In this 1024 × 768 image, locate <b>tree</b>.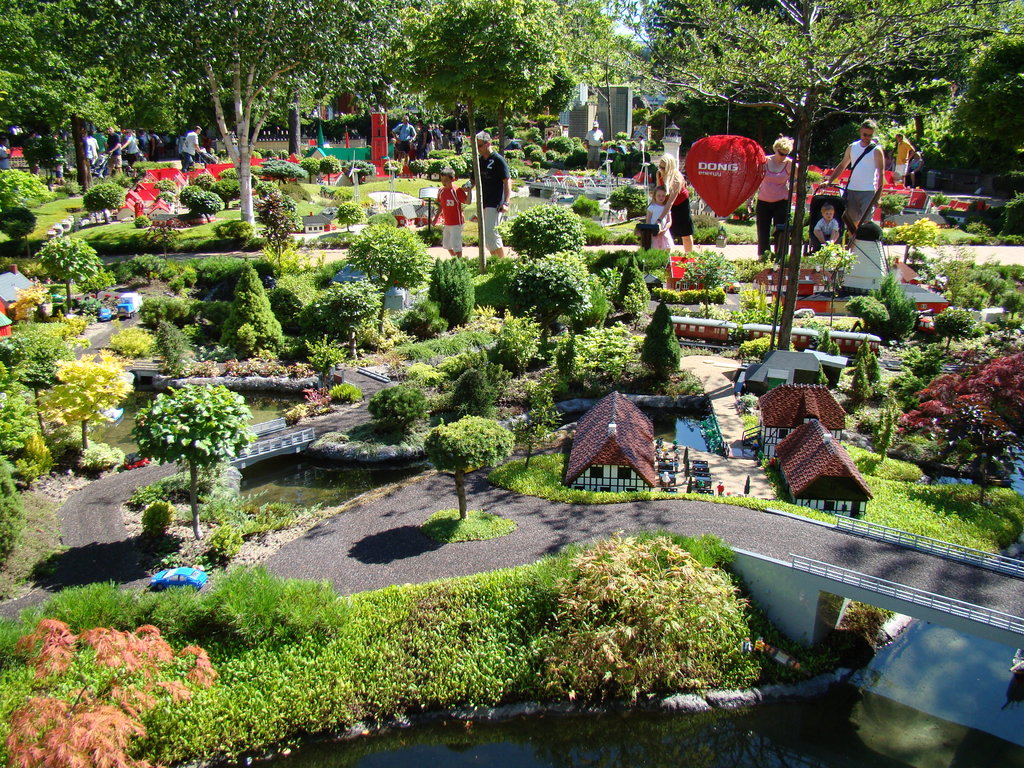
Bounding box: (left=148, top=323, right=192, bottom=378).
